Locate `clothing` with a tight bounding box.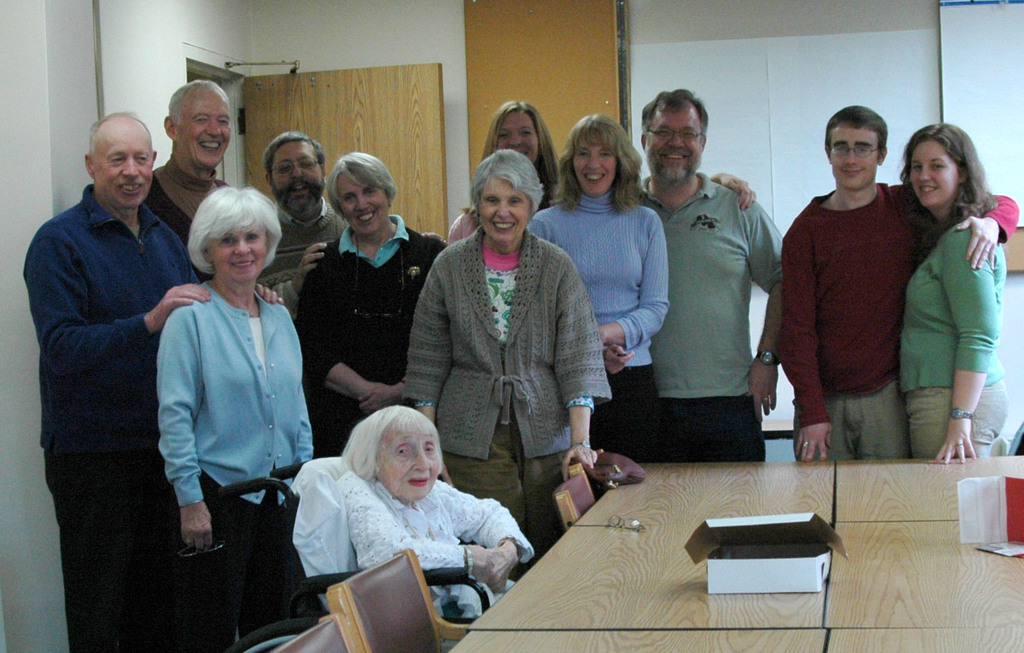
(left=300, top=214, right=446, bottom=451).
